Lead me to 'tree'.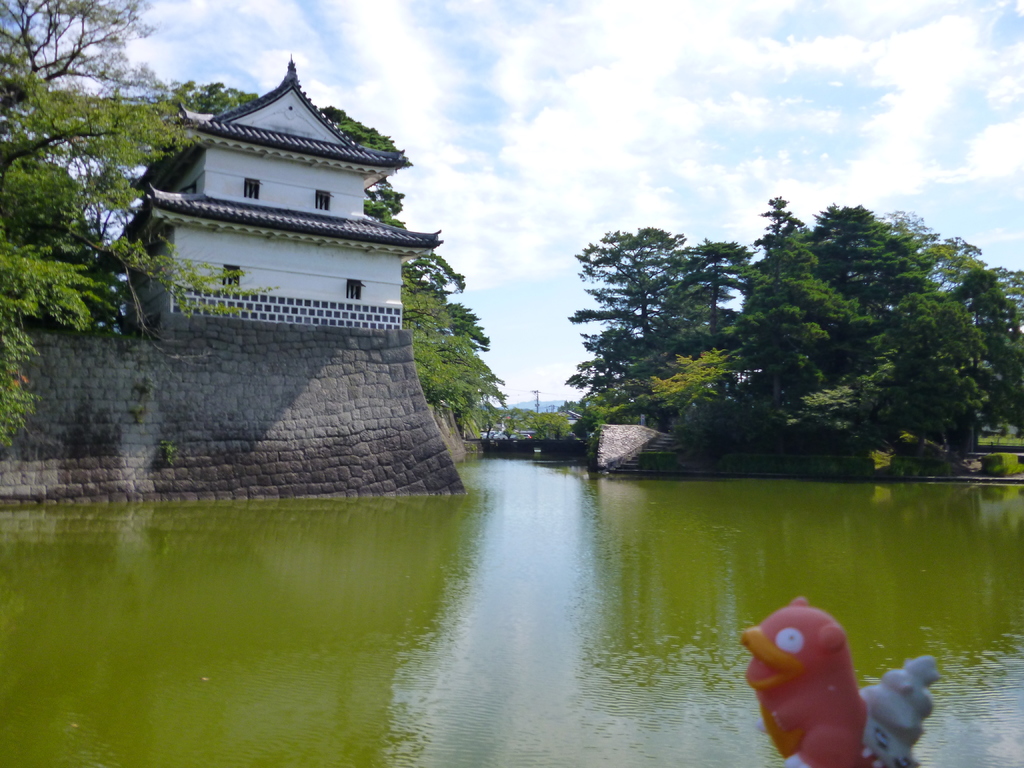
Lead to bbox(643, 234, 760, 383).
